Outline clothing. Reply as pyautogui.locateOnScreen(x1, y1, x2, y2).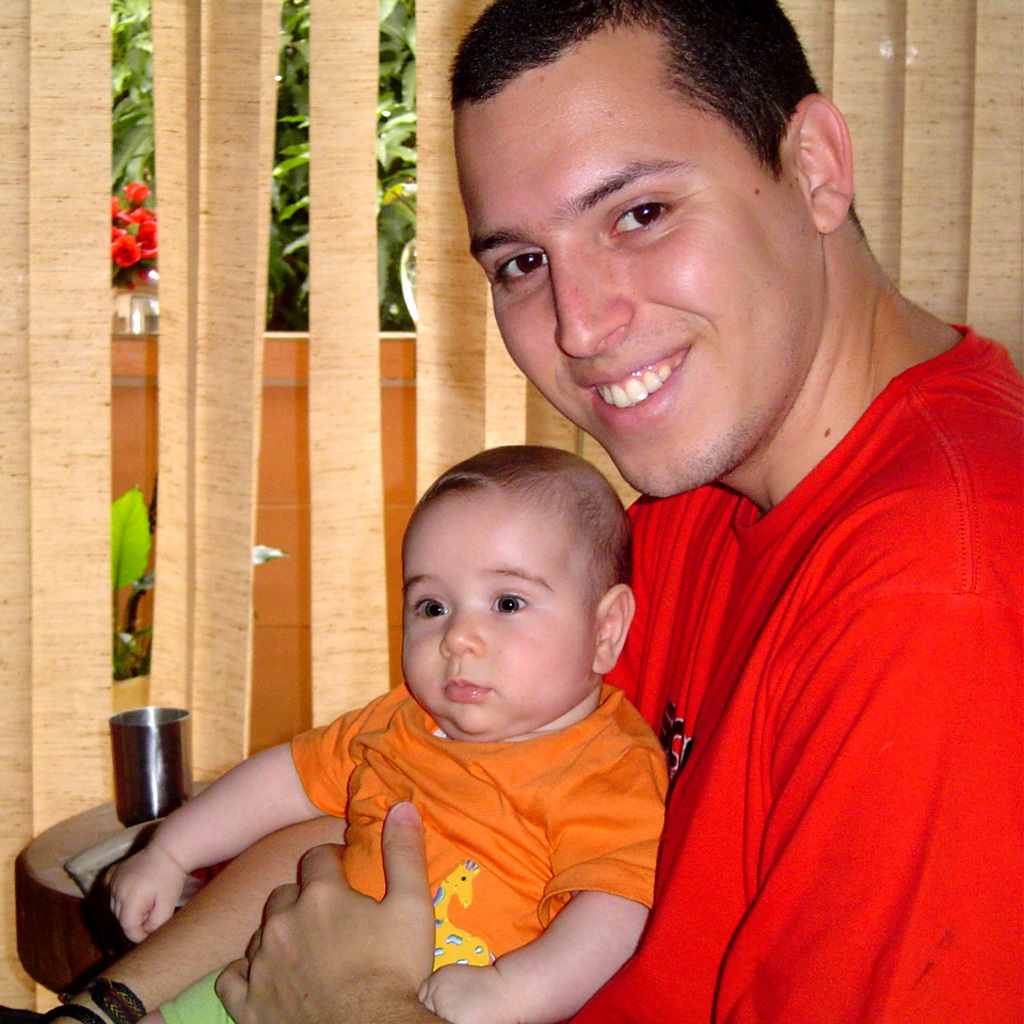
pyautogui.locateOnScreen(294, 679, 663, 980).
